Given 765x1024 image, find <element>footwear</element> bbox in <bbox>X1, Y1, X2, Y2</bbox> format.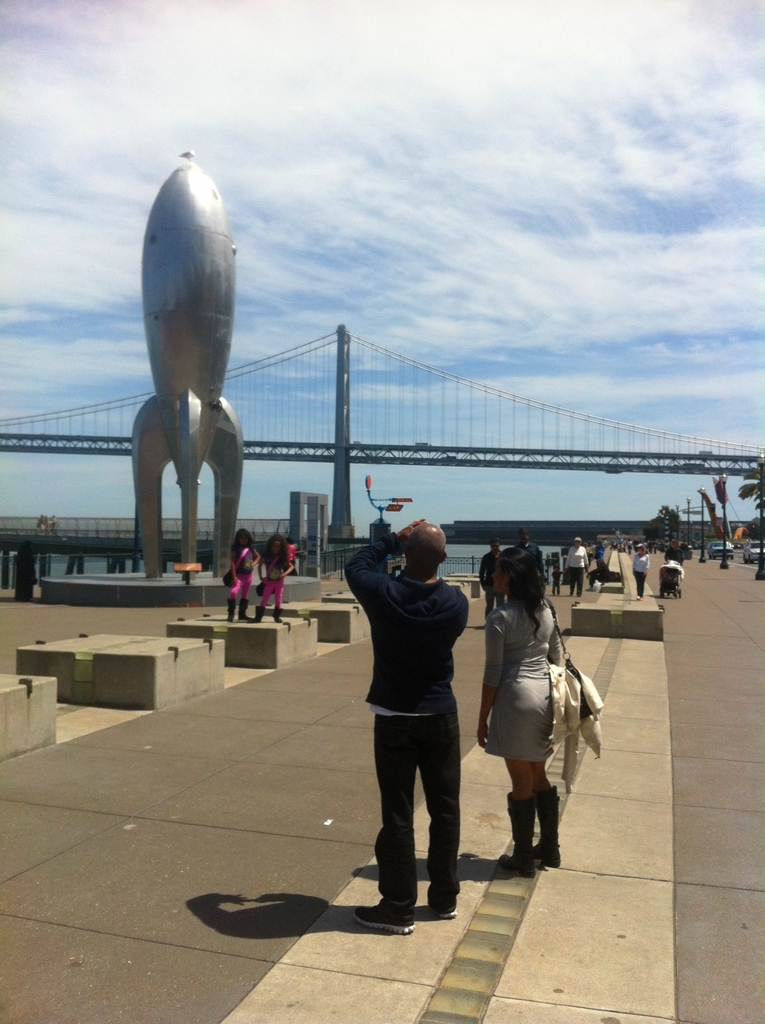
<bbox>239, 600, 251, 622</bbox>.
